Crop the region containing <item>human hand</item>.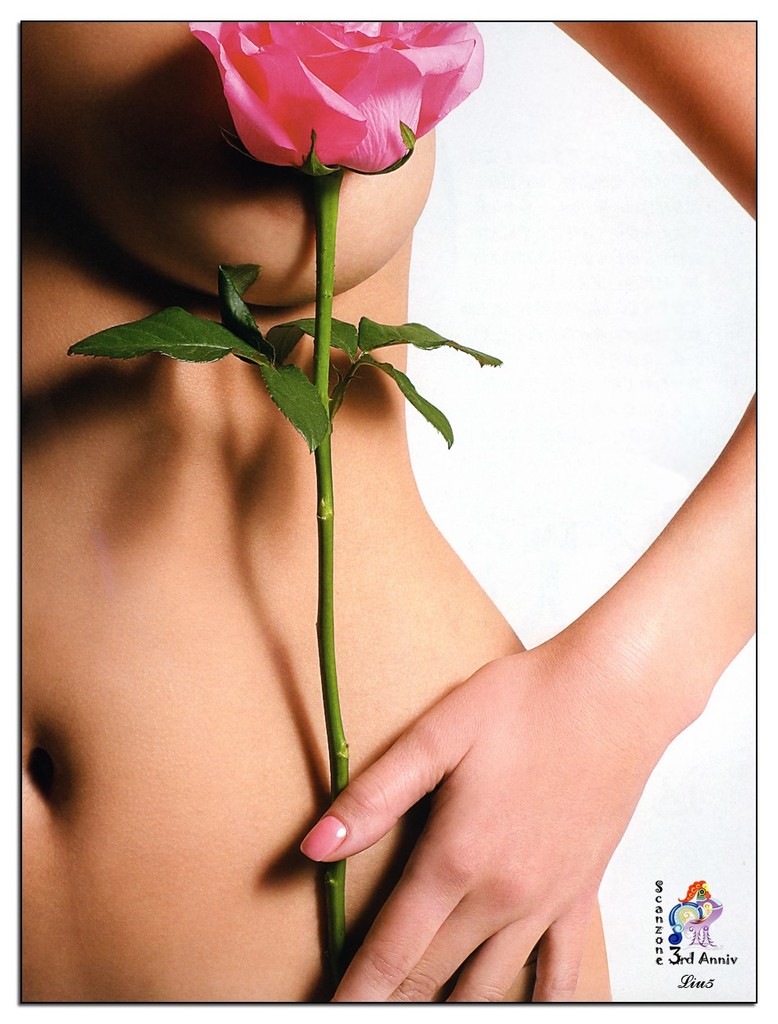
Crop region: crop(296, 582, 712, 995).
